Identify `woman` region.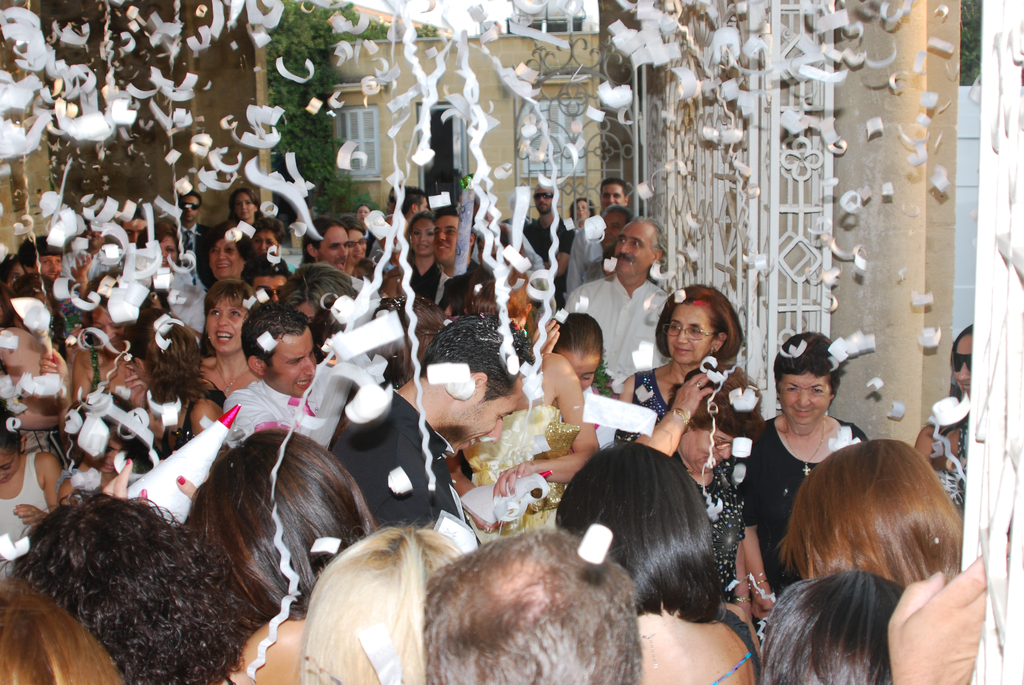
Region: x1=0 y1=574 x2=124 y2=684.
